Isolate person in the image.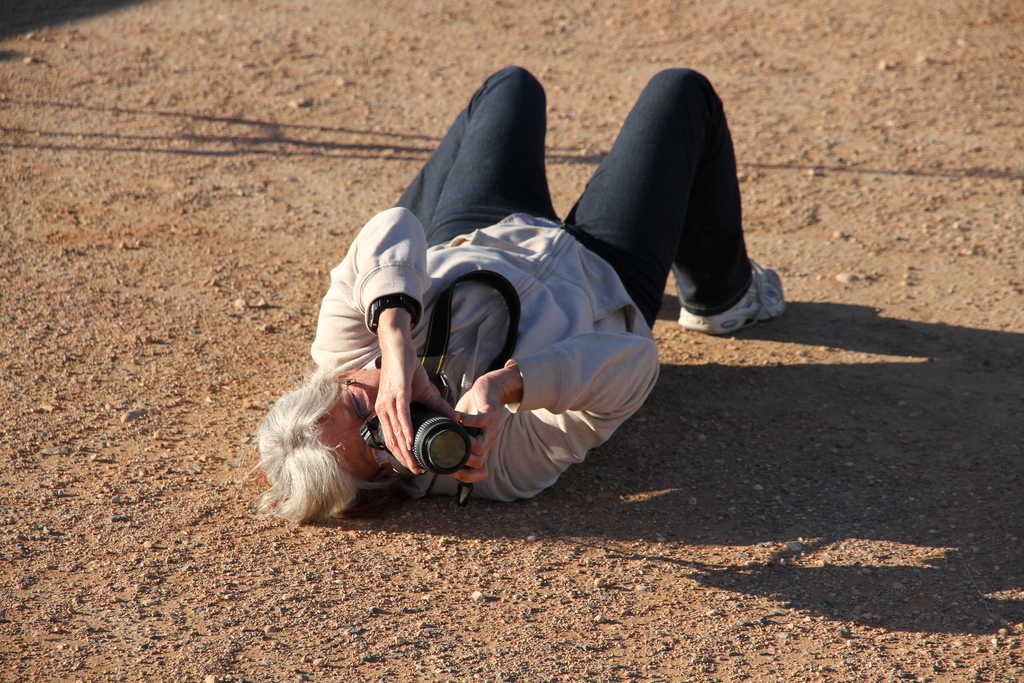
Isolated region: [296,58,674,538].
